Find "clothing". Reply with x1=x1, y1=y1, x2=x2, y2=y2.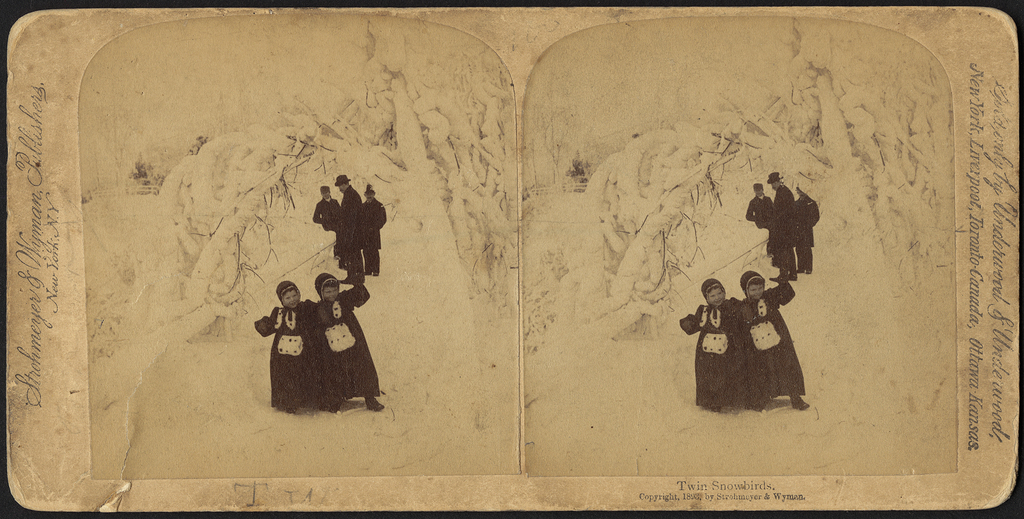
x1=254, y1=280, x2=321, y2=411.
